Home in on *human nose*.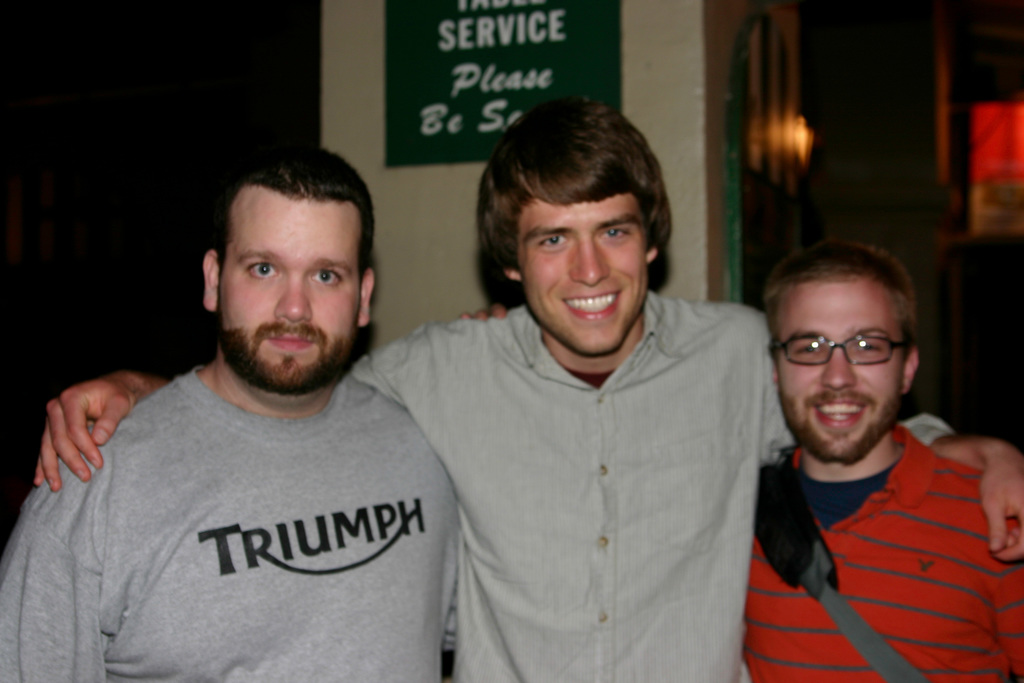
Homed in at 570 241 607 290.
